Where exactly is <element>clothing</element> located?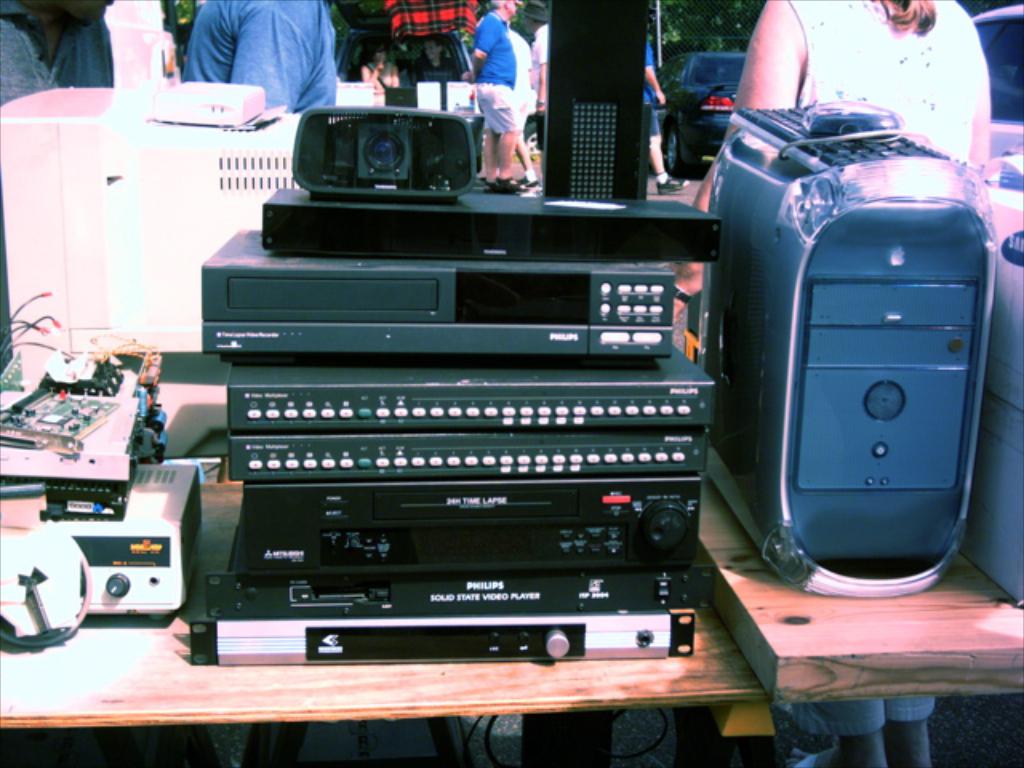
Its bounding box is [left=531, top=24, right=546, bottom=154].
